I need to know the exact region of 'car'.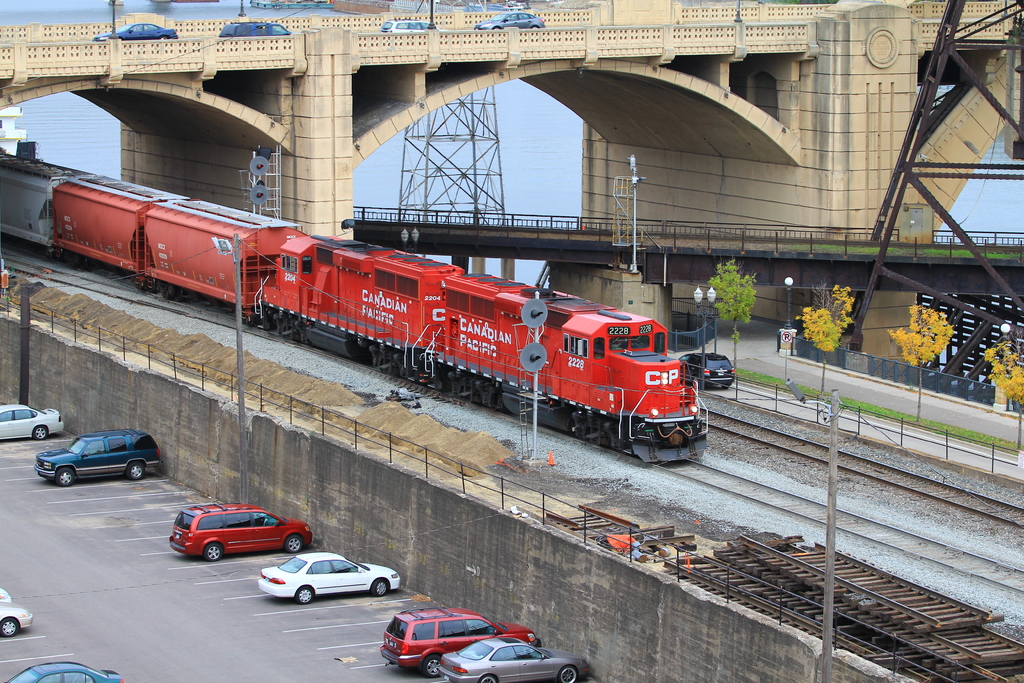
Region: box=[0, 402, 63, 443].
